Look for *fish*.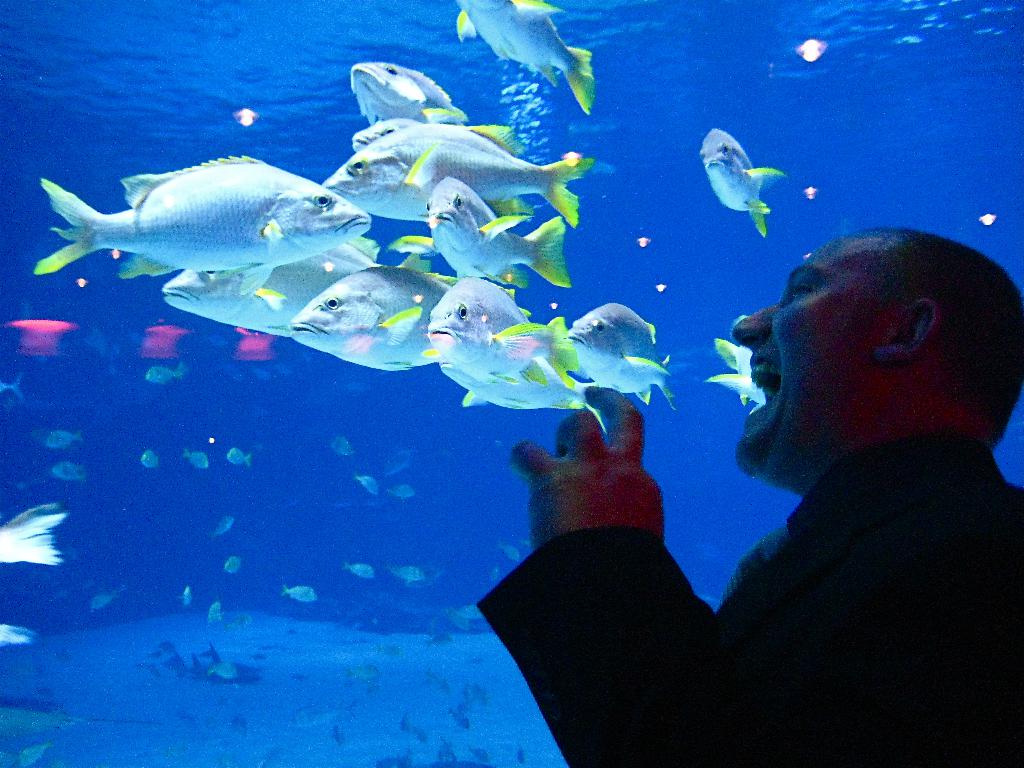
Found: crop(141, 447, 162, 474).
